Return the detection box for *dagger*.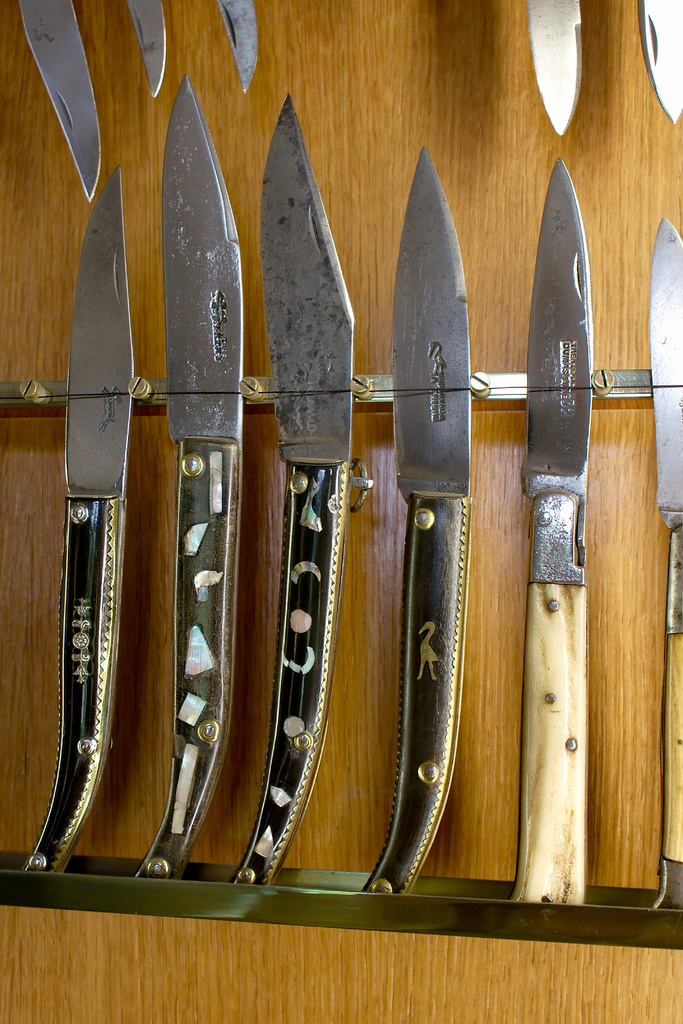
x1=361 y1=140 x2=473 y2=899.
